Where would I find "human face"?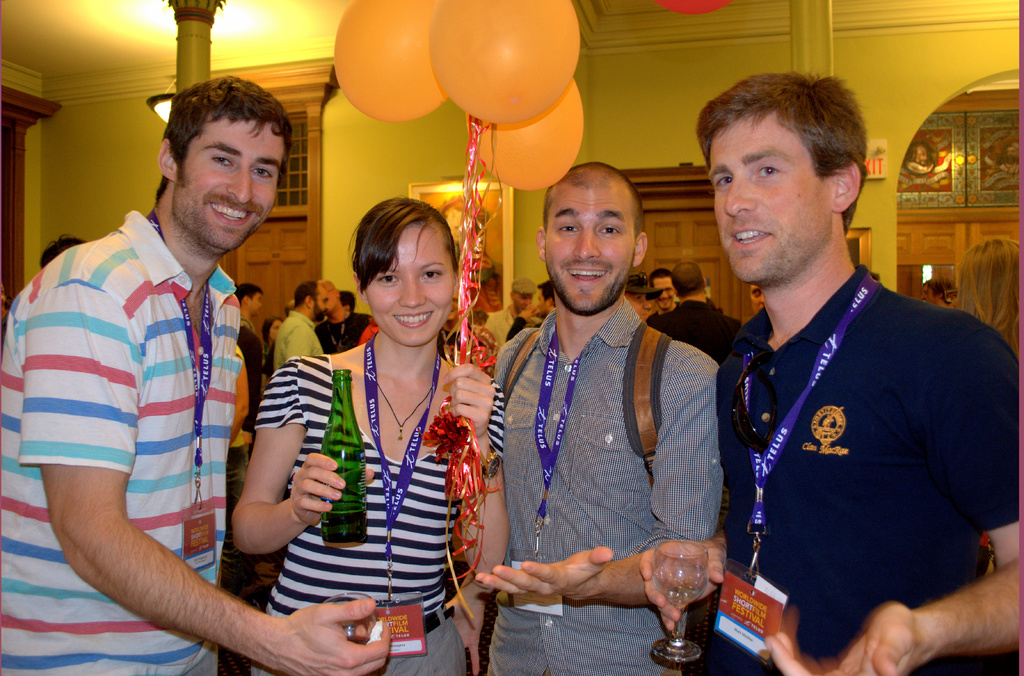
At (168,122,283,248).
